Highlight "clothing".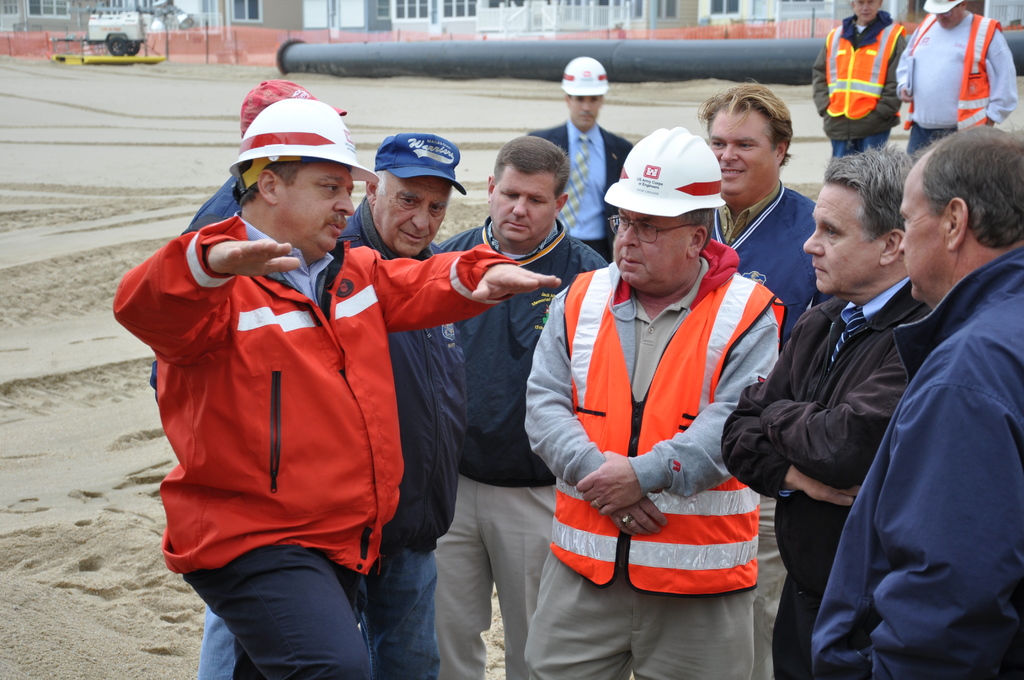
Highlighted region: l=439, t=213, r=608, b=679.
